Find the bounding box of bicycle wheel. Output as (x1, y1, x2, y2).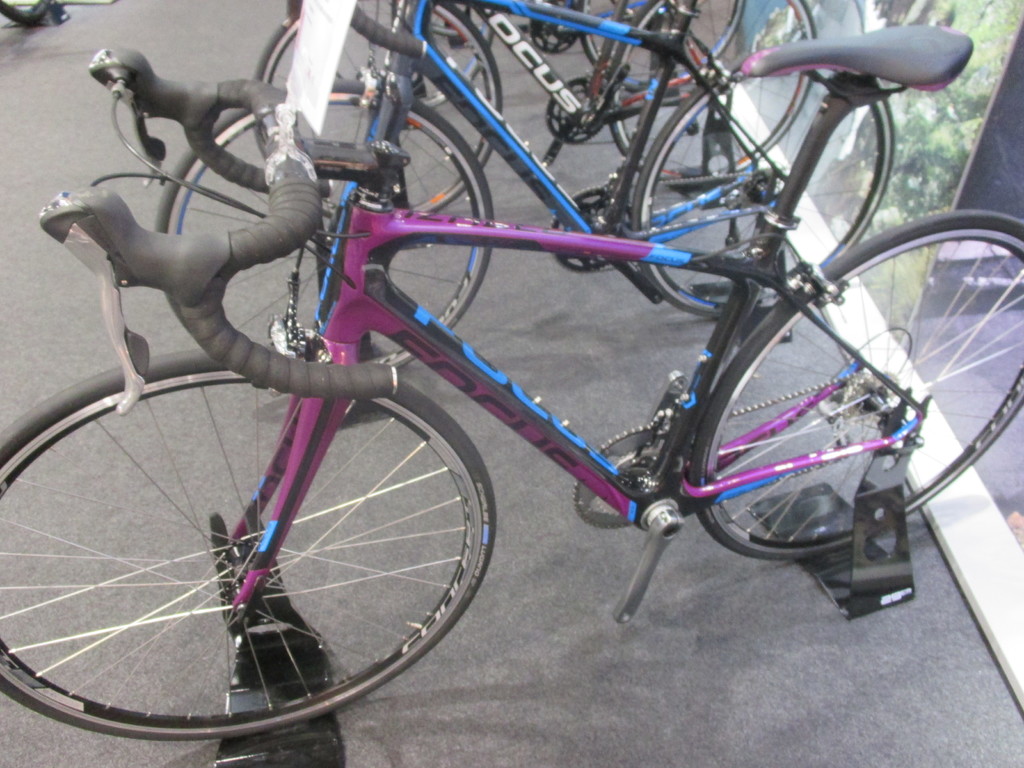
(333, 0, 496, 117).
